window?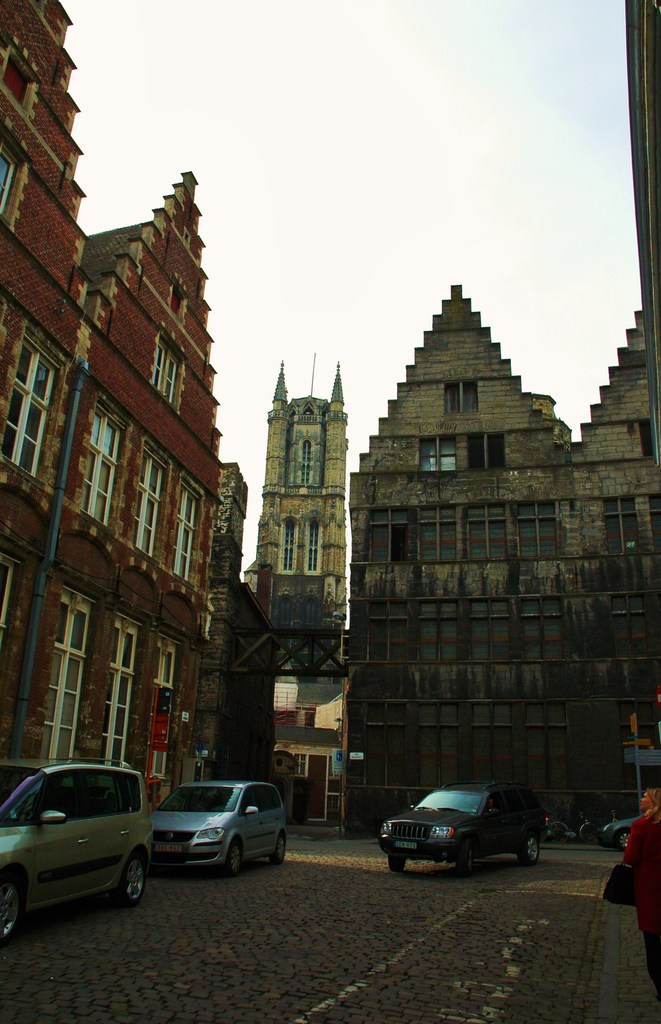
pyautogui.locateOnScreen(41, 588, 85, 758)
